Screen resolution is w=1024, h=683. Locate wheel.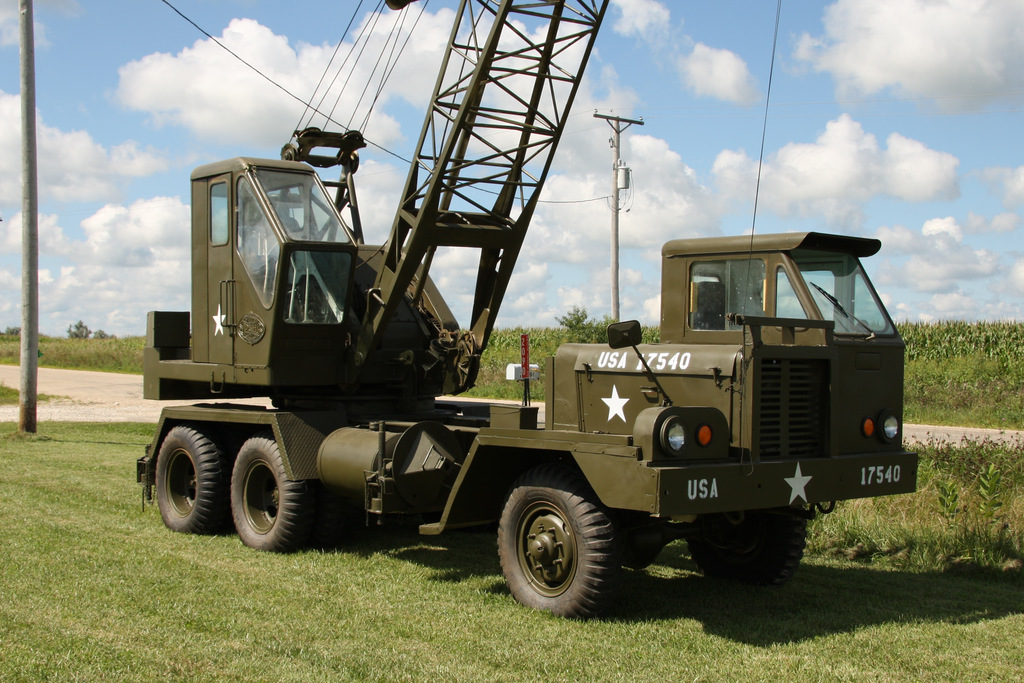
bbox=(230, 435, 307, 554).
